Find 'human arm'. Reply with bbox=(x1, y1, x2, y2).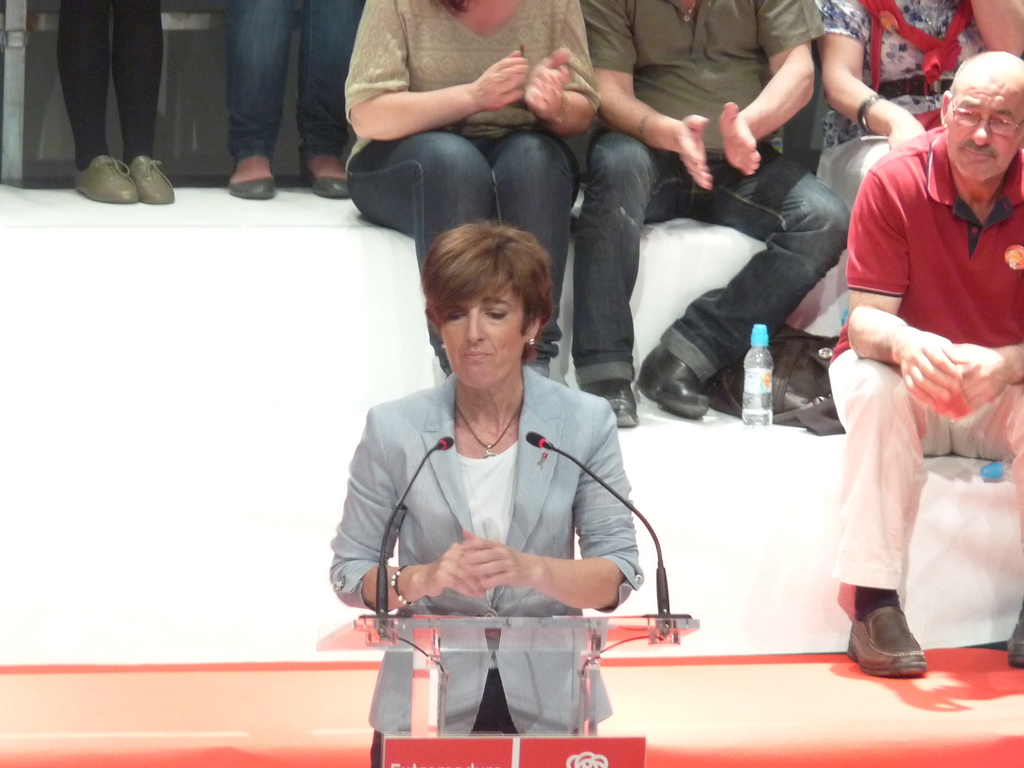
bbox=(525, 0, 578, 145).
